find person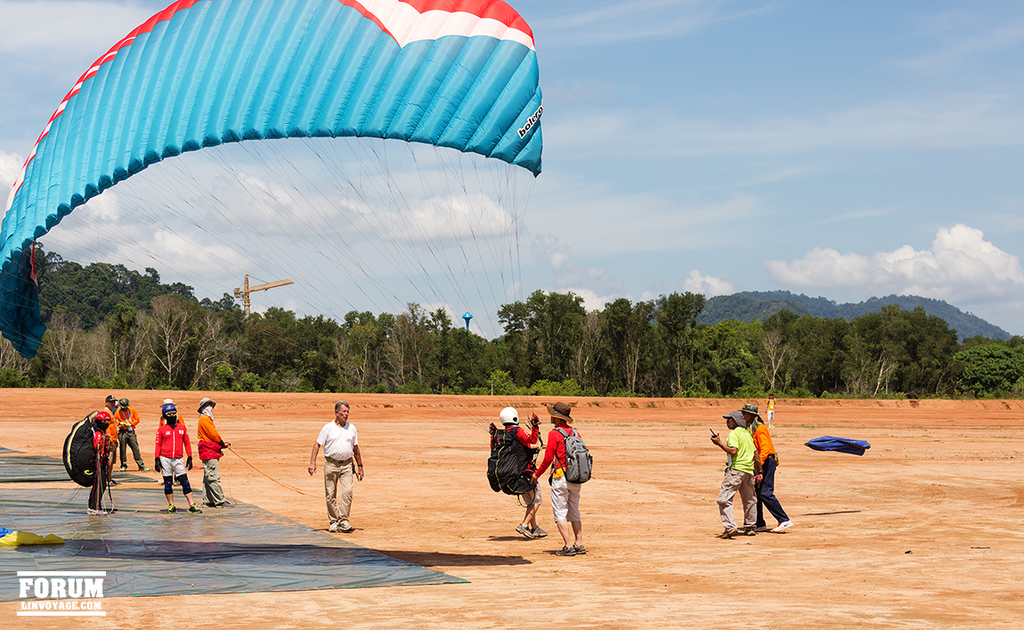
149:403:200:512
